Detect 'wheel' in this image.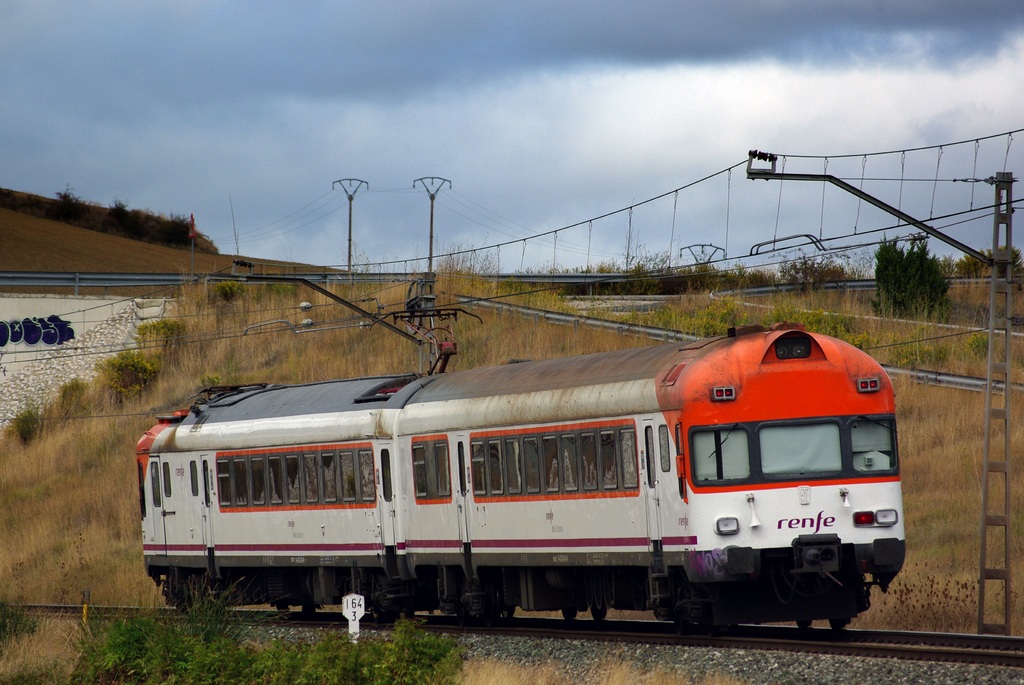
Detection: {"x1": 303, "y1": 601, "x2": 315, "y2": 619}.
